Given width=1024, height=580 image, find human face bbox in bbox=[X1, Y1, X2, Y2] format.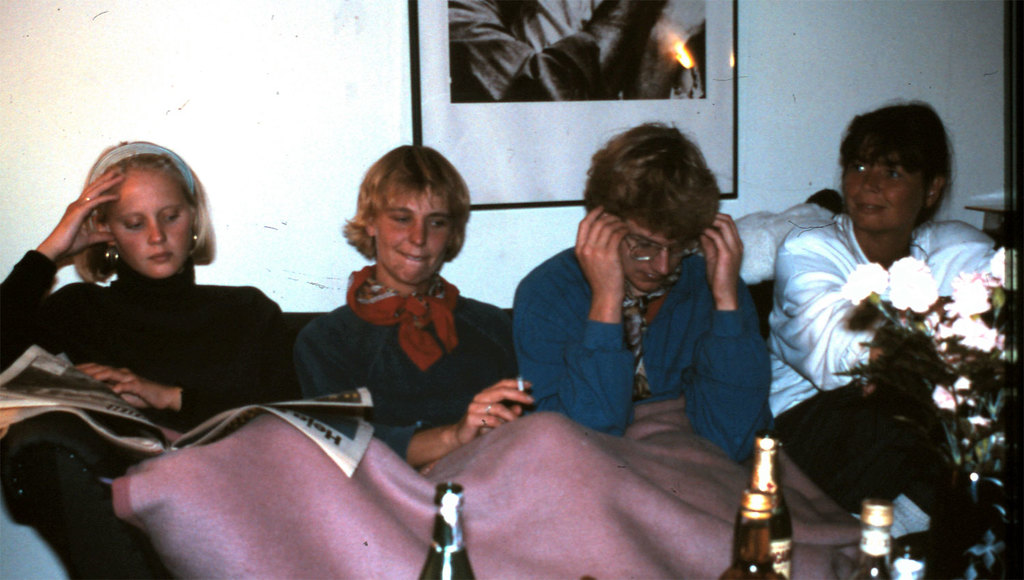
bbox=[375, 191, 455, 287].
